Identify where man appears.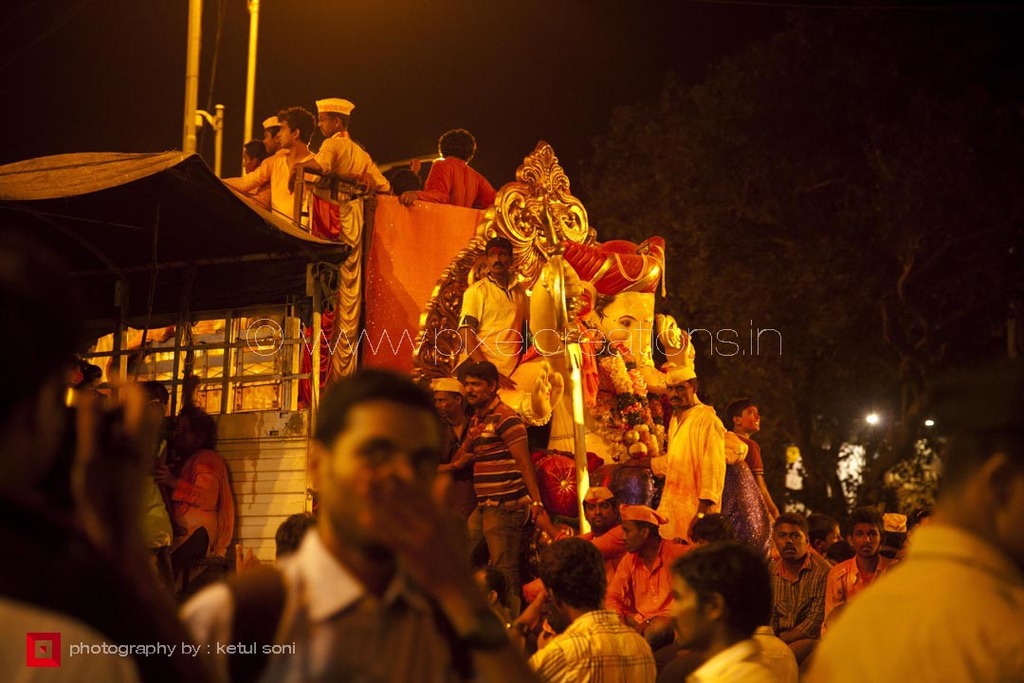
Appears at pyautogui.locateOnScreen(727, 399, 782, 522).
